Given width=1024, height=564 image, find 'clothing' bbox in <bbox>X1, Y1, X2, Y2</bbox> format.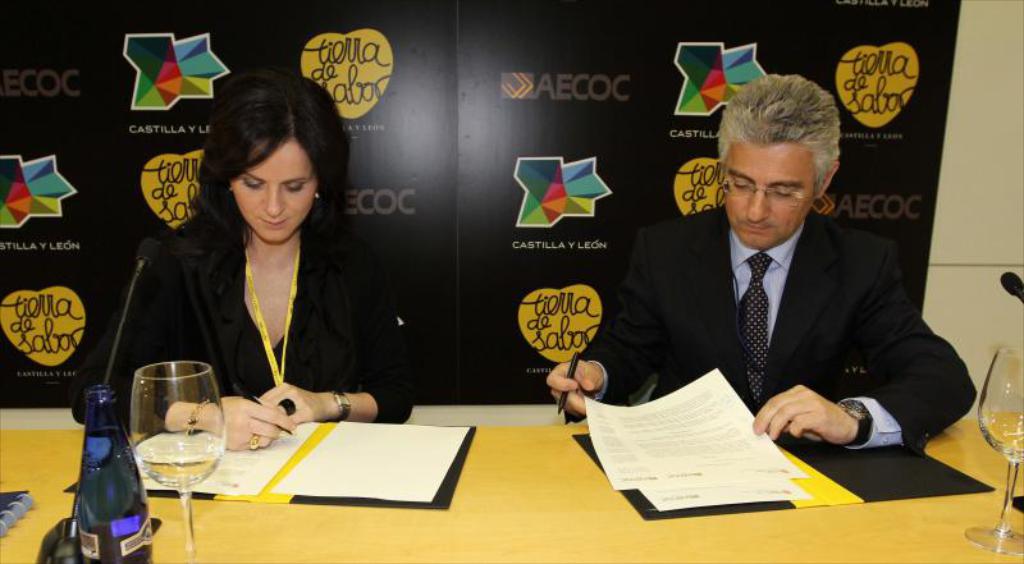
<bbox>582, 214, 991, 454</bbox>.
